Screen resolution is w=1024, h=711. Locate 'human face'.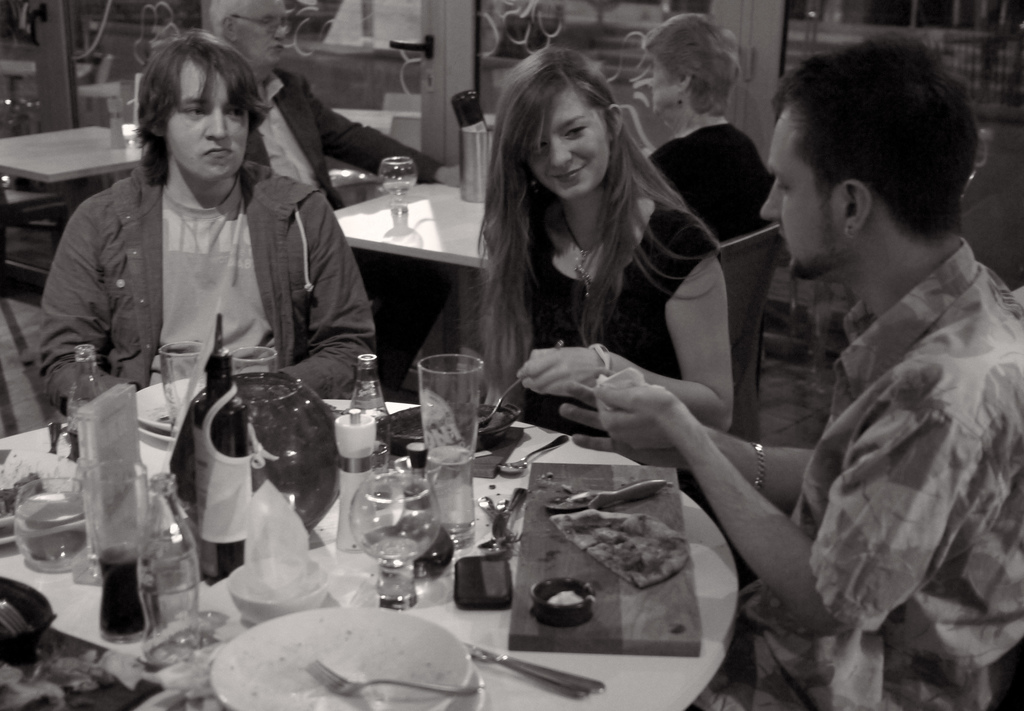
[530,97,609,202].
